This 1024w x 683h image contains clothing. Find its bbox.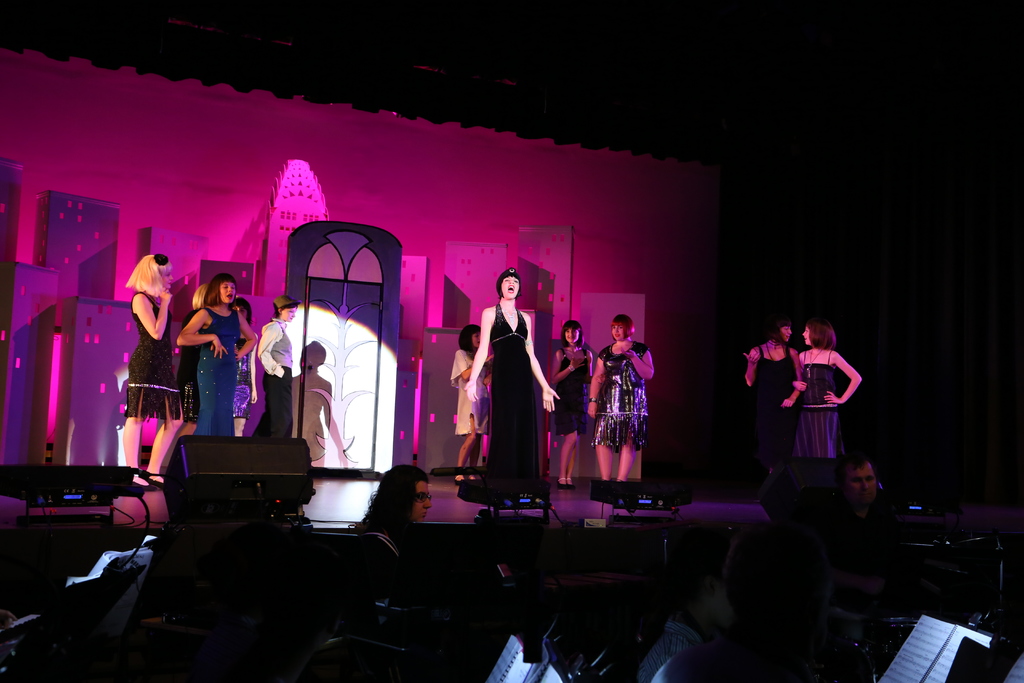
{"left": 592, "top": 338, "right": 648, "bottom": 449}.
